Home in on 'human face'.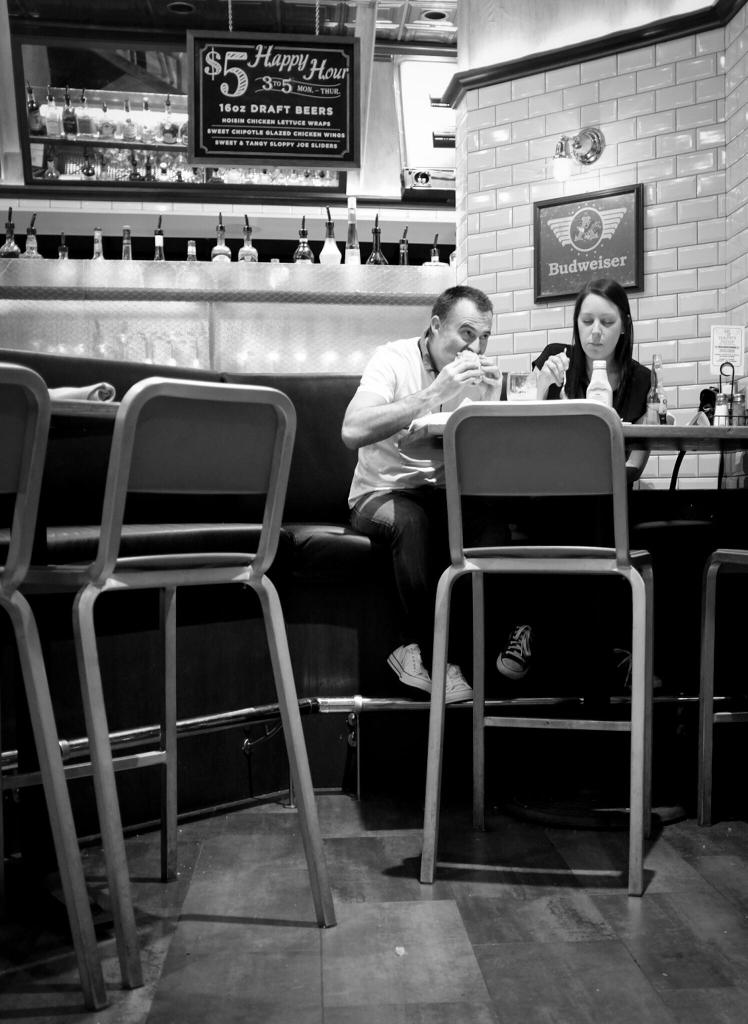
Homed in at region(574, 297, 623, 356).
